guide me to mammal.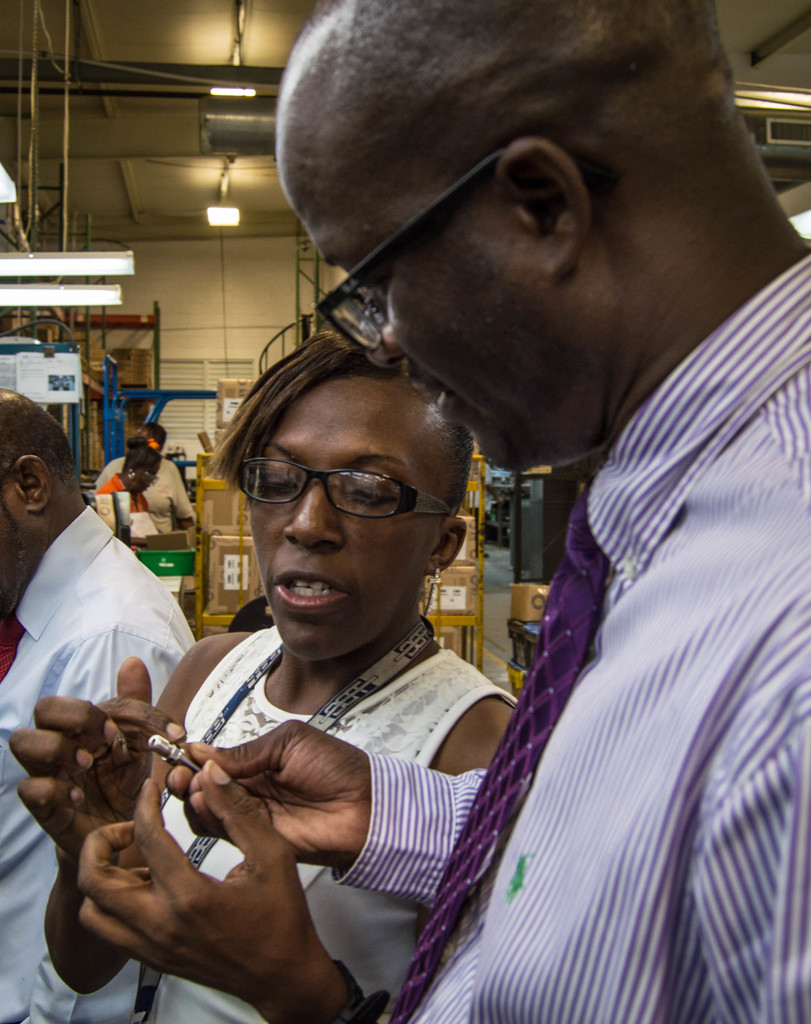
Guidance: 0,382,198,1023.
